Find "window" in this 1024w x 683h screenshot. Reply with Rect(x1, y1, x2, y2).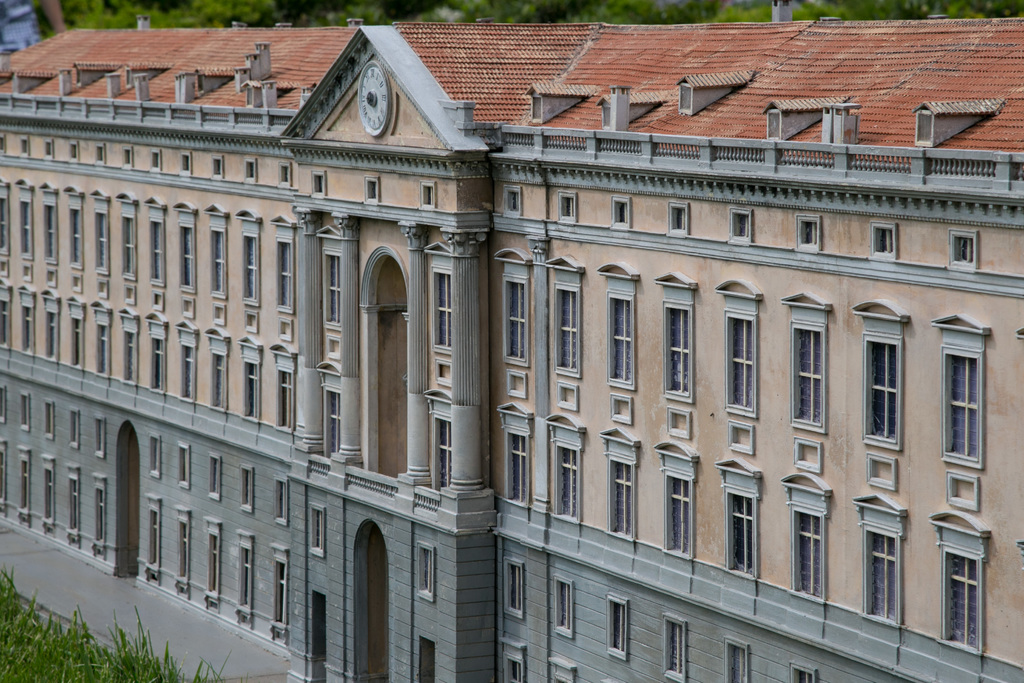
Rect(309, 506, 324, 551).
